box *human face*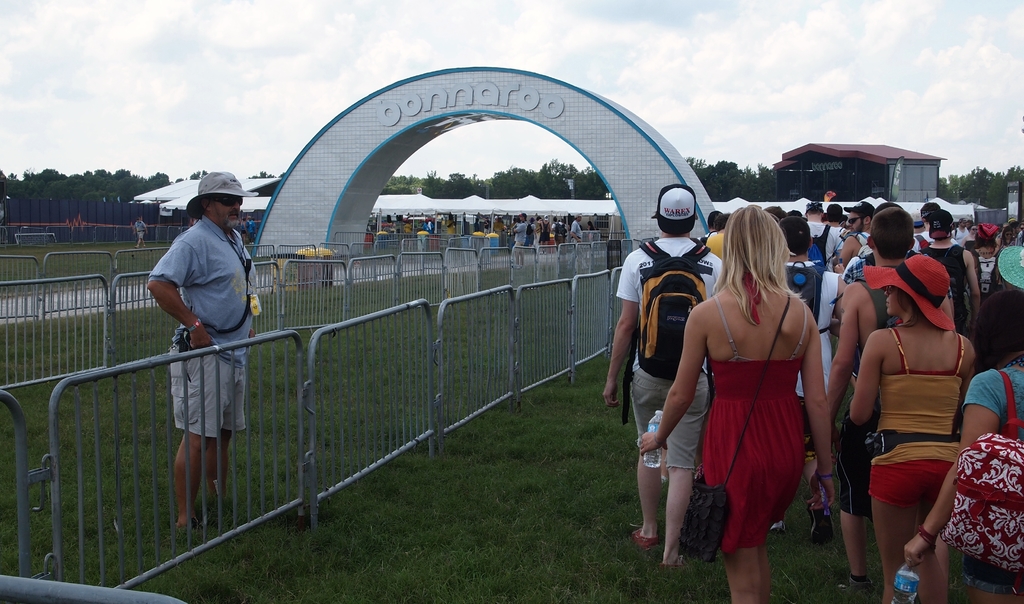
<box>847,211,865,233</box>
